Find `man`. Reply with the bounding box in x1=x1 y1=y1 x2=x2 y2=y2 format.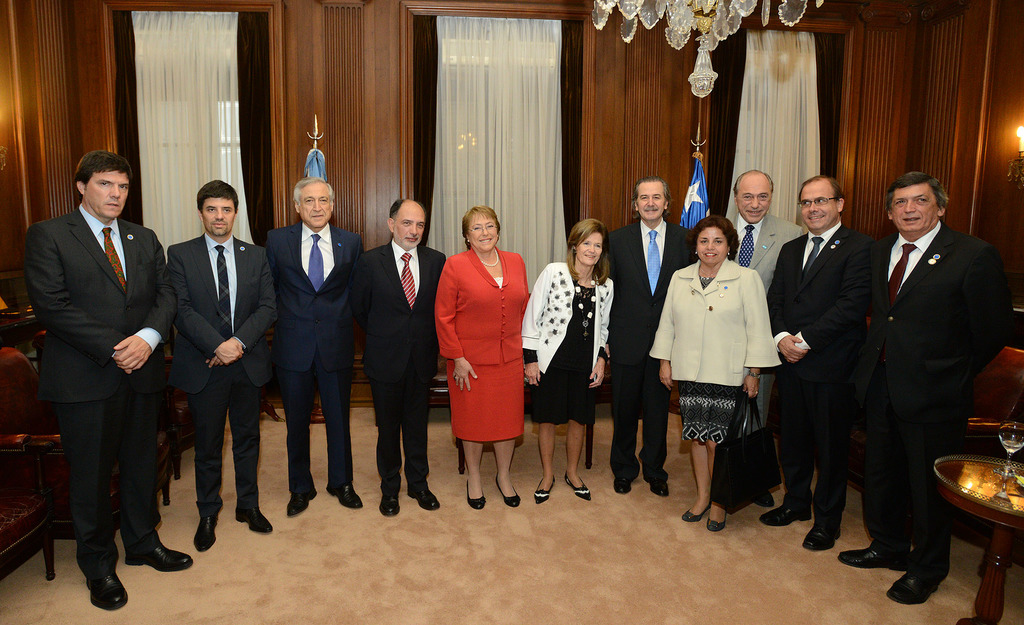
x1=726 y1=163 x2=801 y2=505.
